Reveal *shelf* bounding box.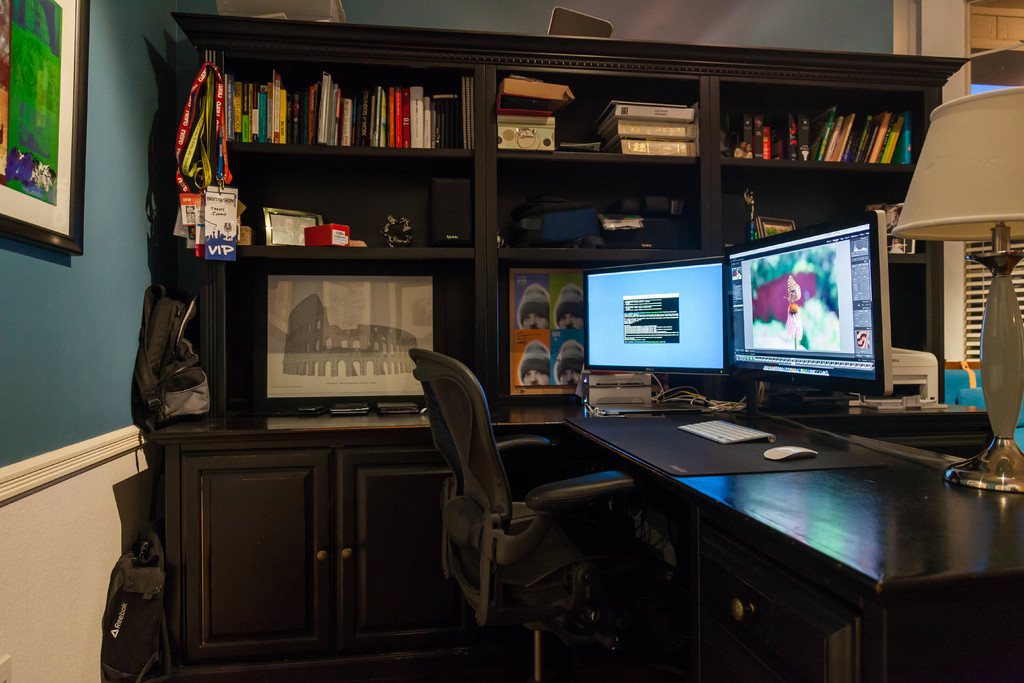
Revealed: left=733, top=84, right=963, bottom=160.
